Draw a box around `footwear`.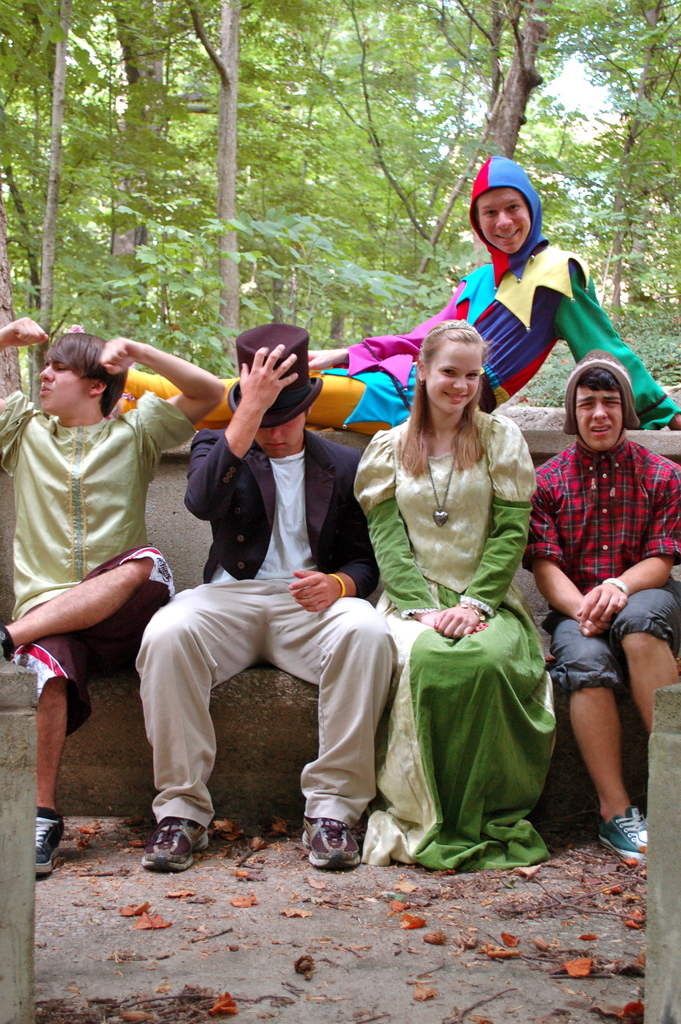
region(26, 808, 60, 872).
